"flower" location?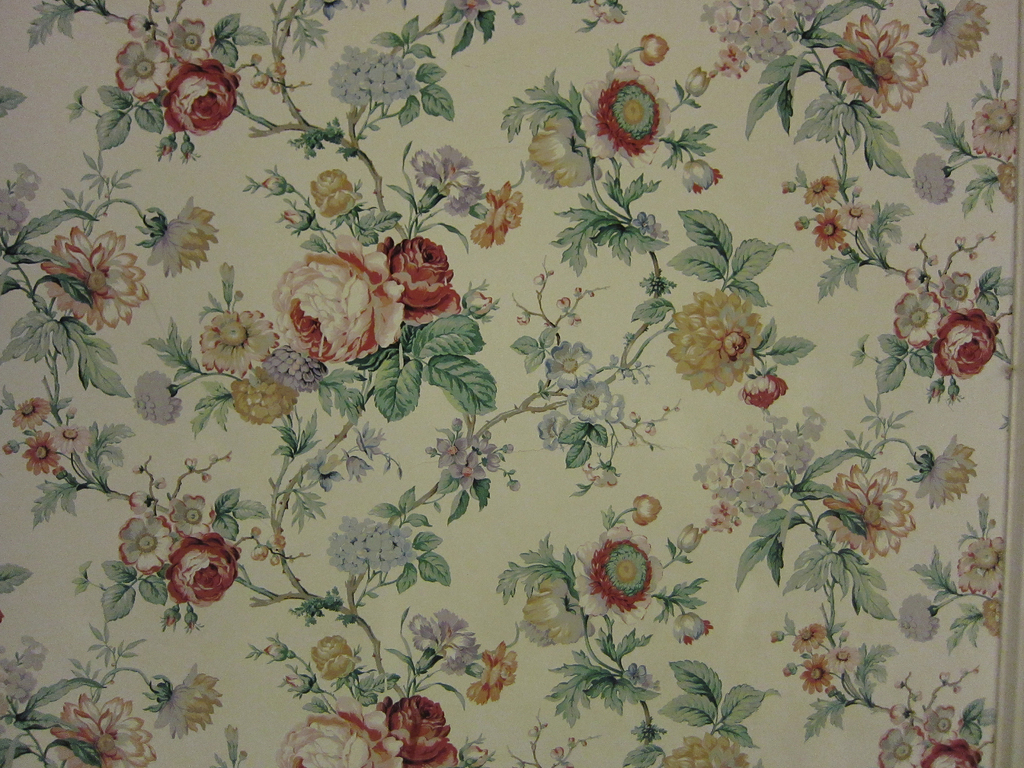
left=664, top=400, right=669, bottom=412
